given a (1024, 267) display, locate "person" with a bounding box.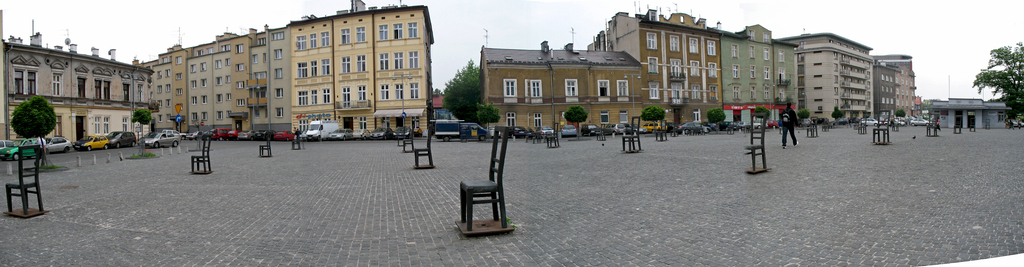
Located: {"x1": 934, "y1": 116, "x2": 942, "y2": 132}.
